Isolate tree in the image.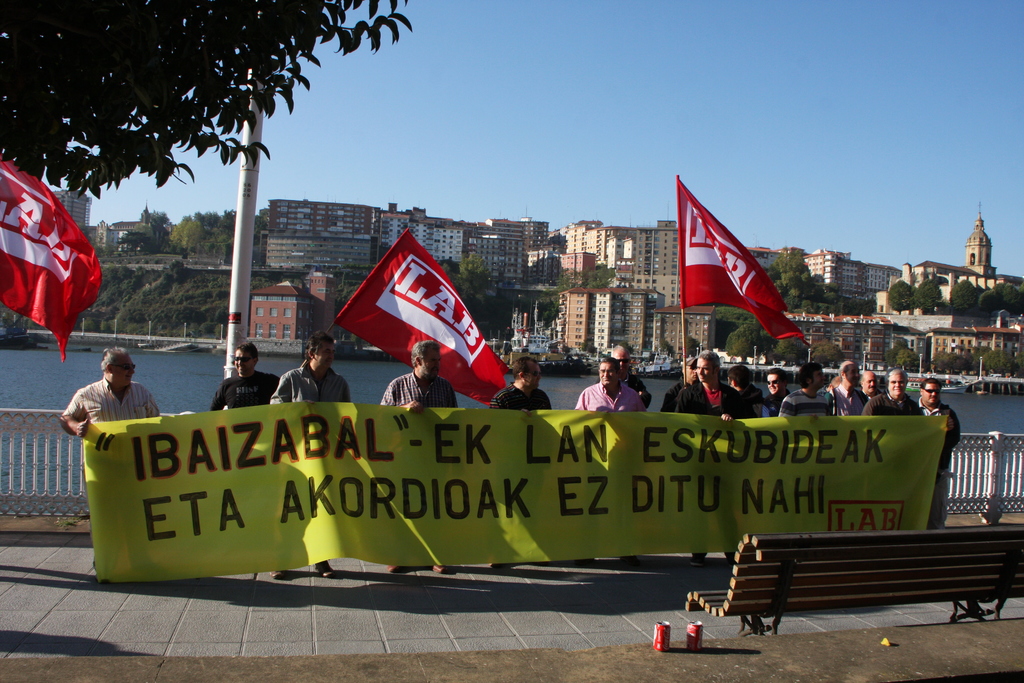
Isolated region: [804, 336, 845, 368].
